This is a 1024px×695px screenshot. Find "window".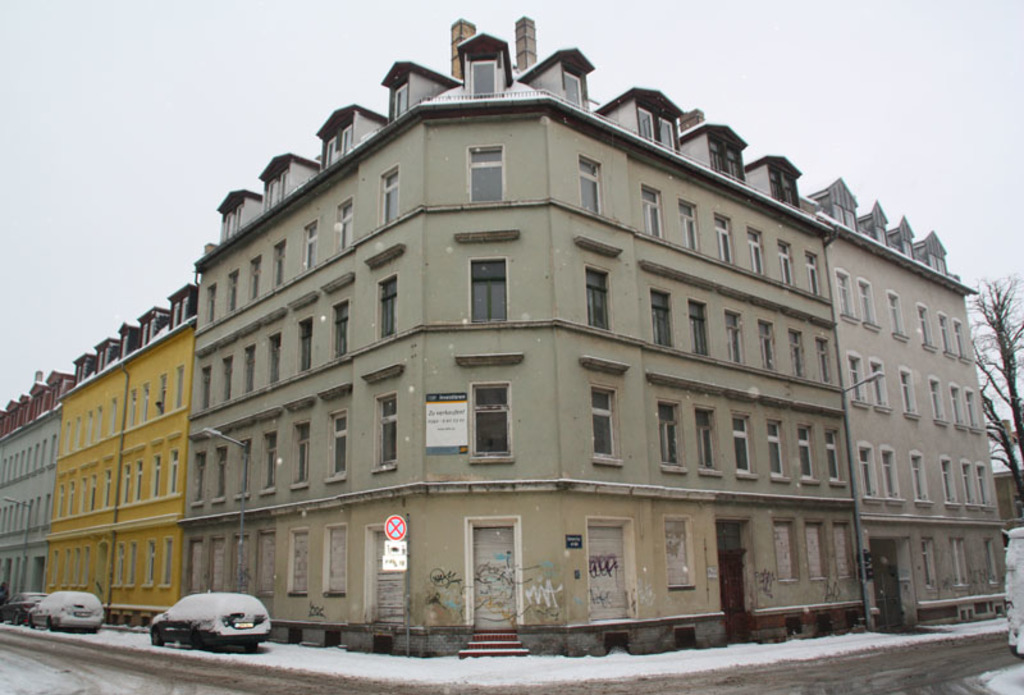
Bounding box: 968, 387, 980, 433.
